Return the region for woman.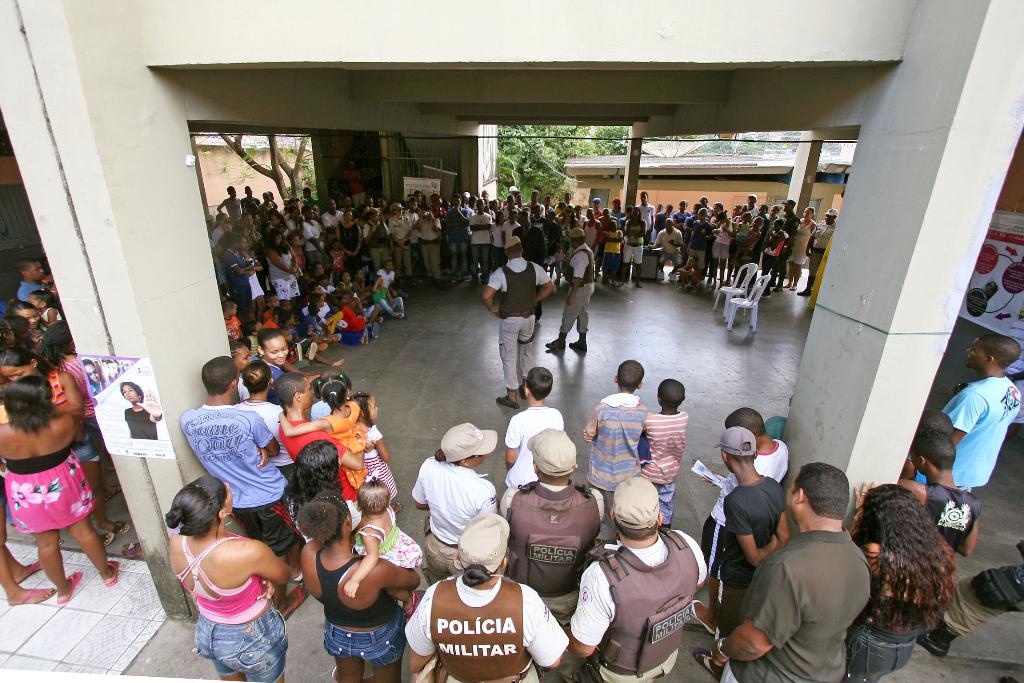
left=0, top=371, right=118, bottom=604.
